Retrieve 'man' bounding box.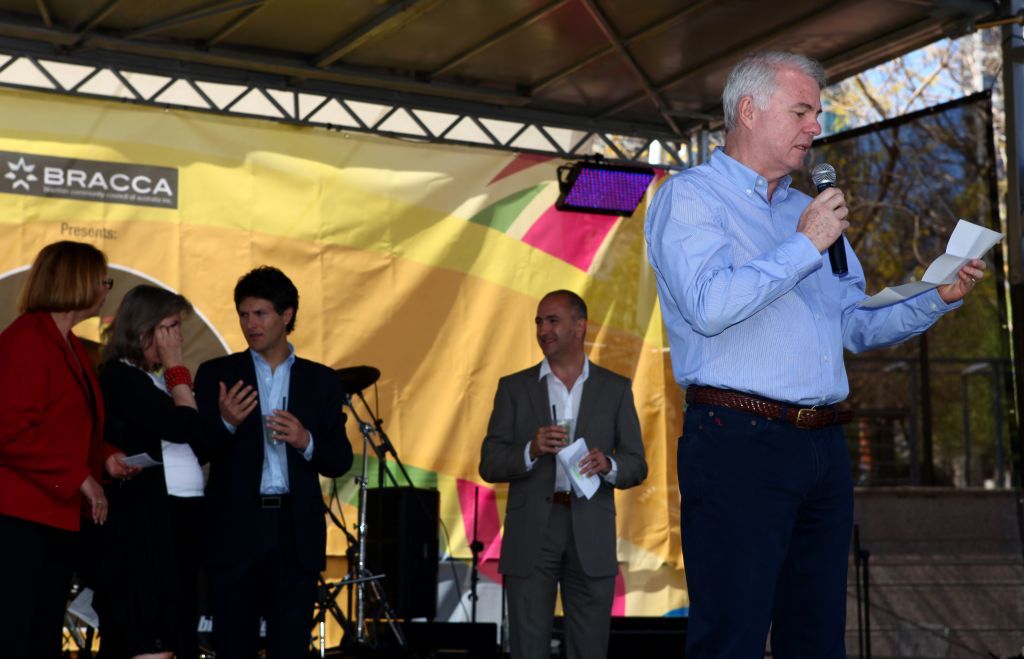
Bounding box: bbox(628, 61, 952, 630).
